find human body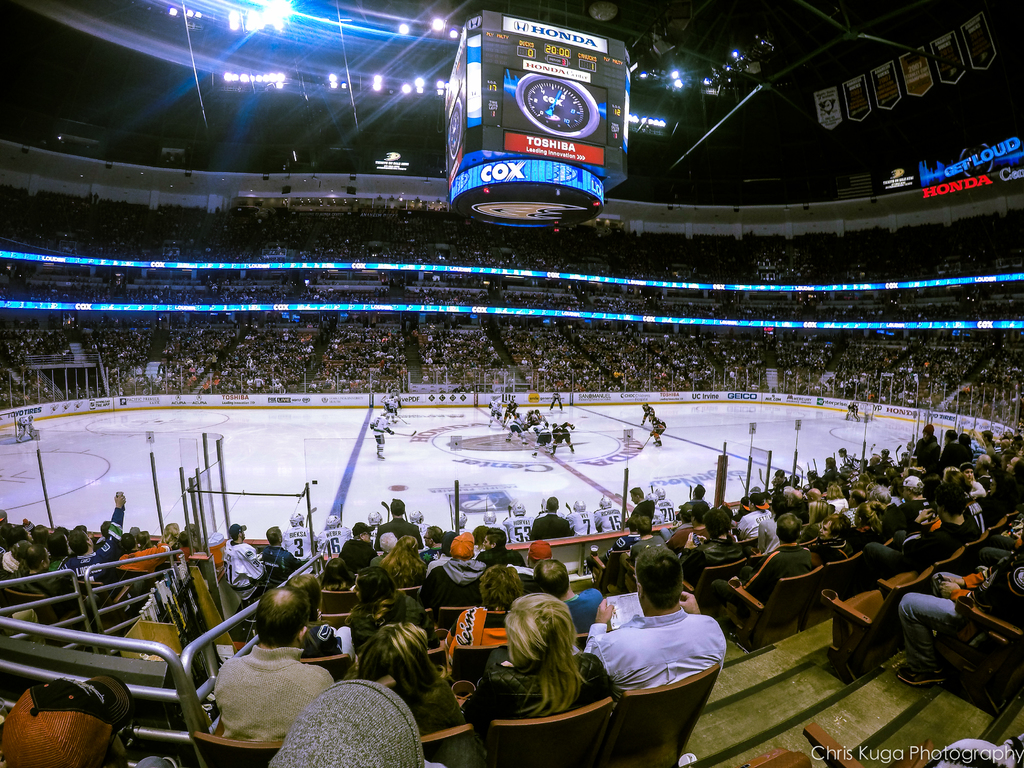
l=214, t=644, r=337, b=742
